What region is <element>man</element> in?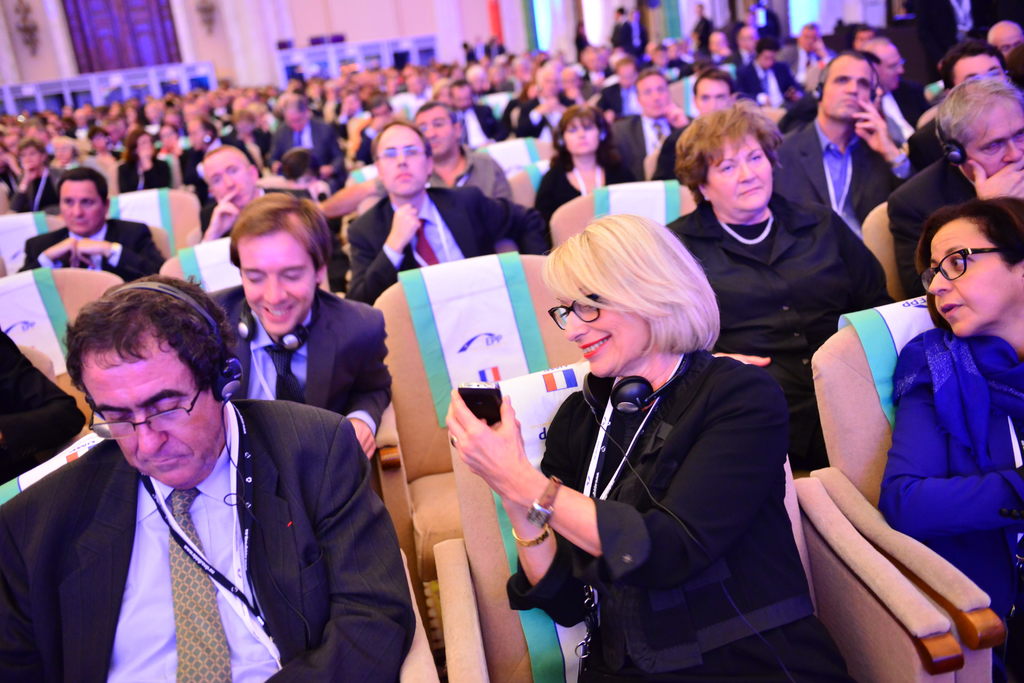
659, 51, 688, 84.
